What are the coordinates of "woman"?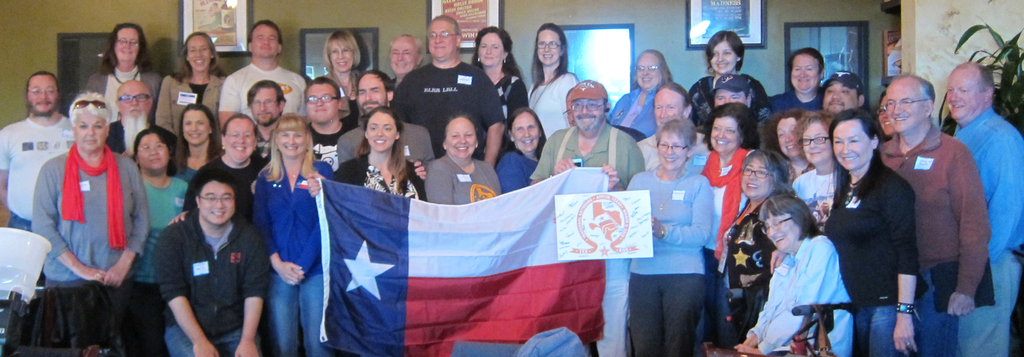
<box>126,128,193,286</box>.
